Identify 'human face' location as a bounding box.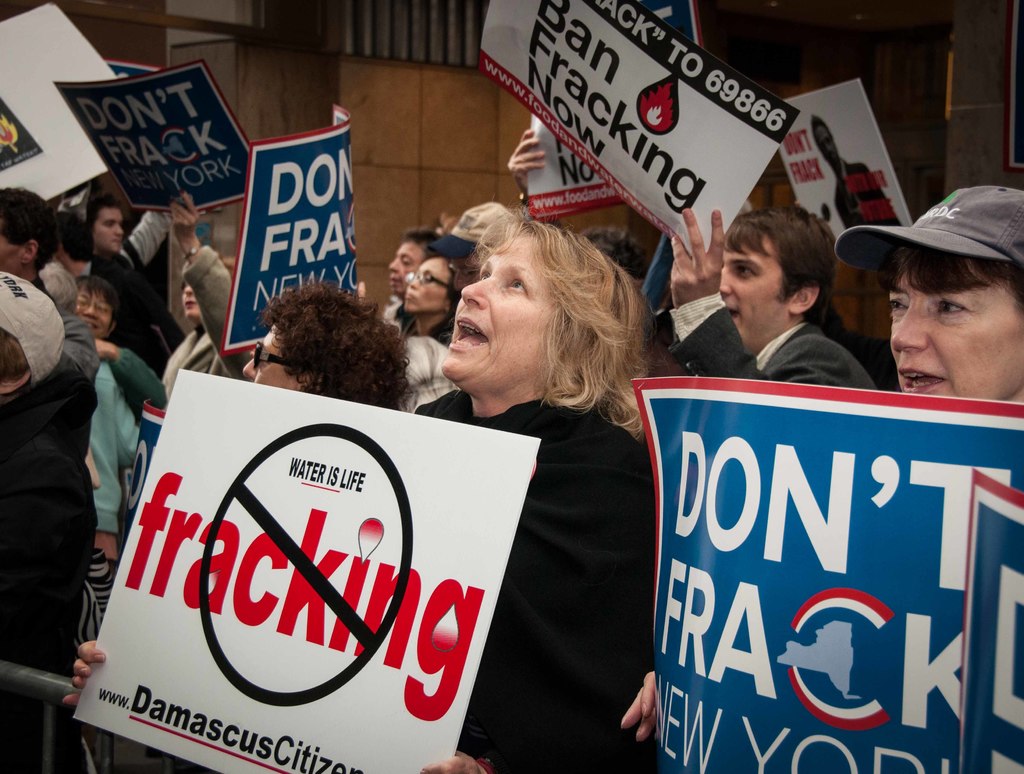
region(239, 328, 305, 391).
